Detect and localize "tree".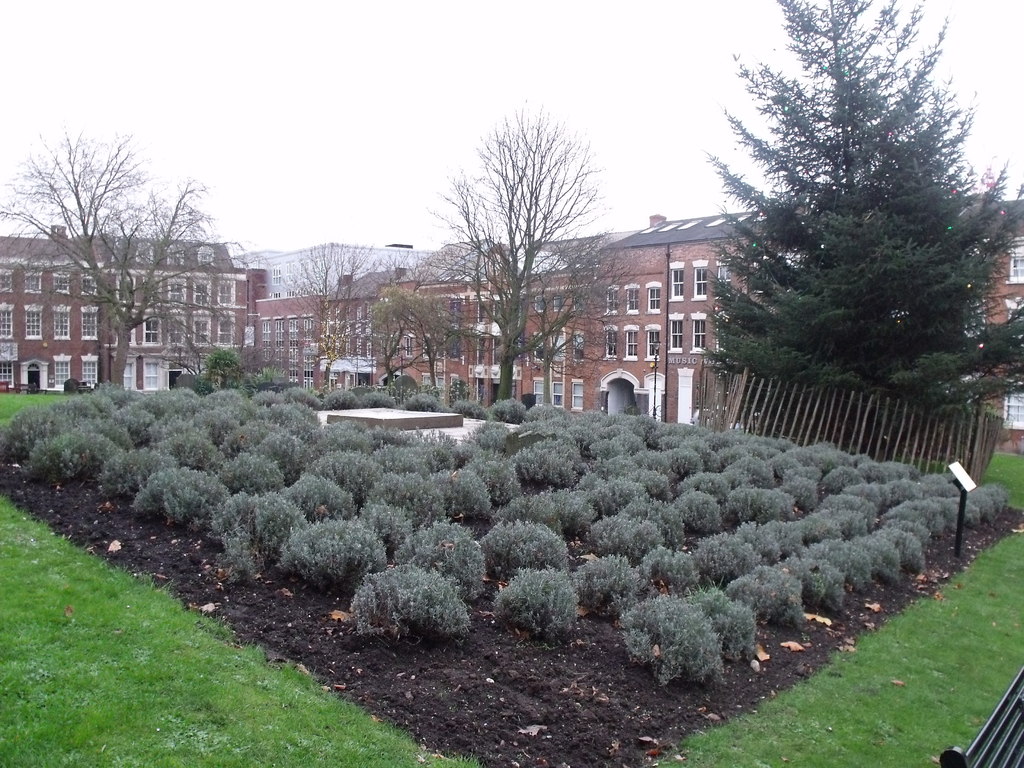
Localized at crop(256, 233, 408, 387).
